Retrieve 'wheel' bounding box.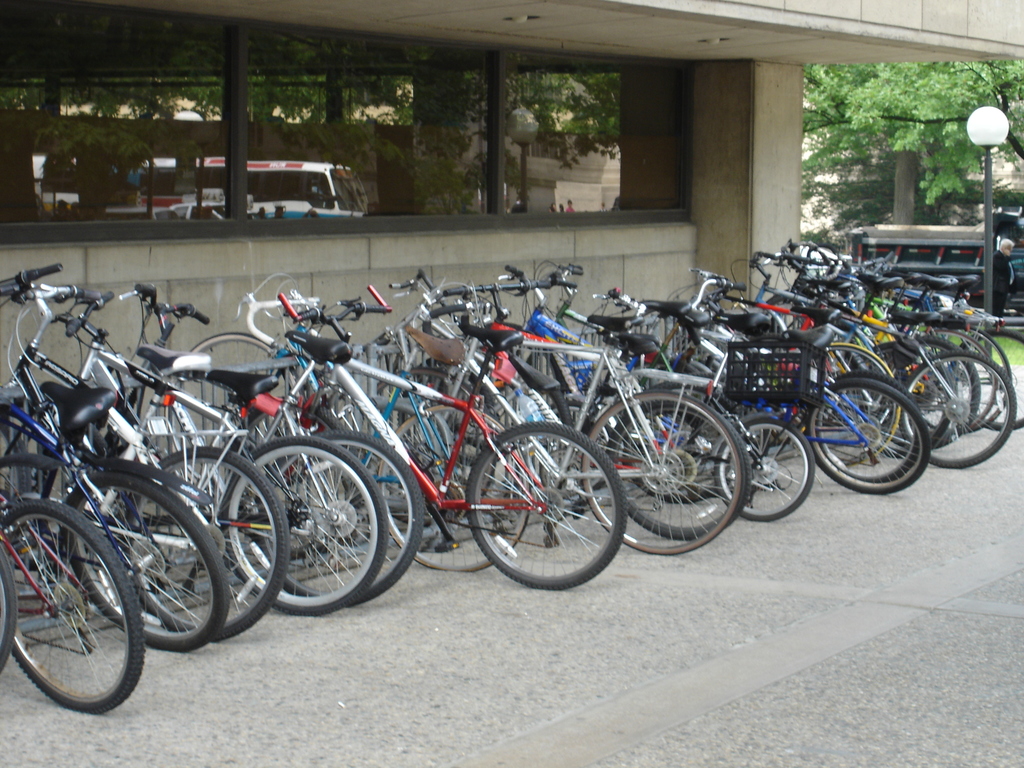
Bounding box: crop(912, 333, 979, 435).
